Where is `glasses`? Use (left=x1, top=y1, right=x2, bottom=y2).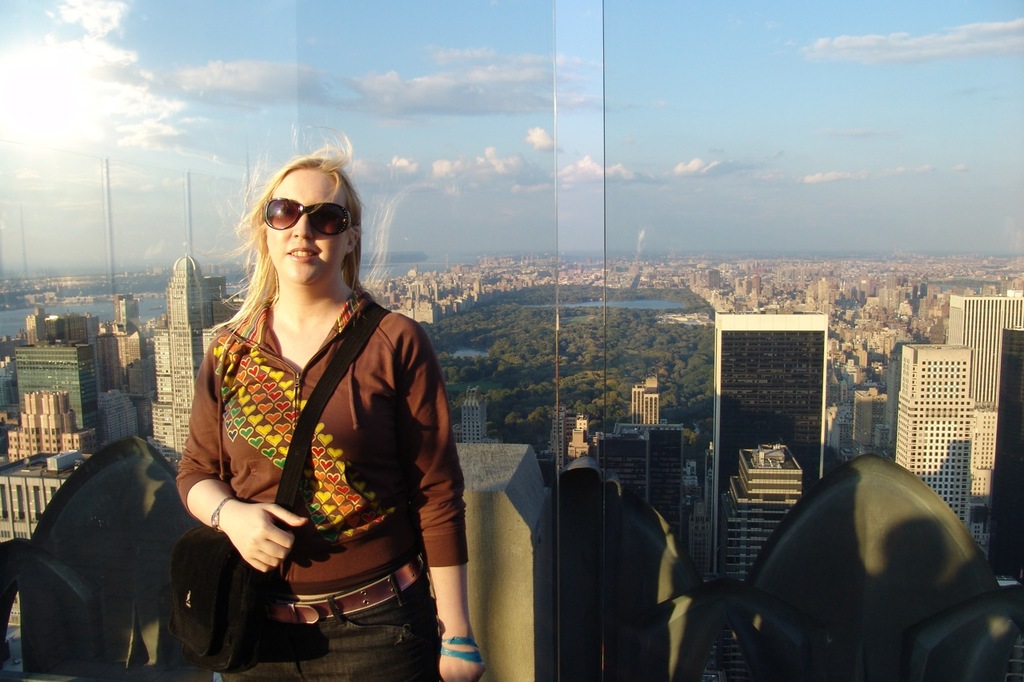
(left=254, top=199, right=358, bottom=238).
